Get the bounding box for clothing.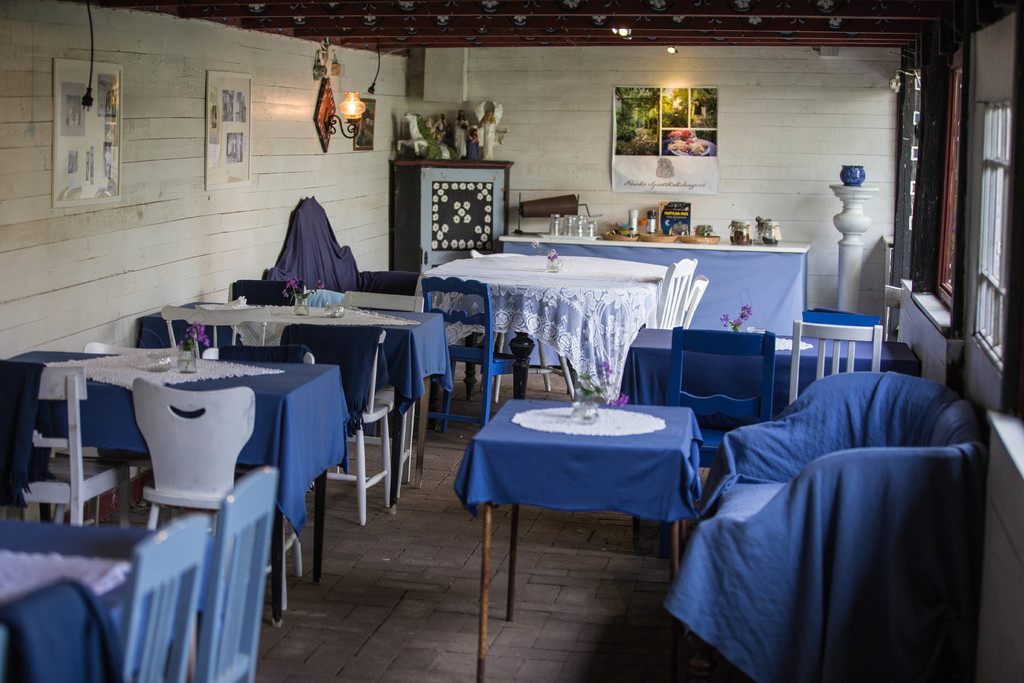
bbox=[257, 198, 357, 290].
